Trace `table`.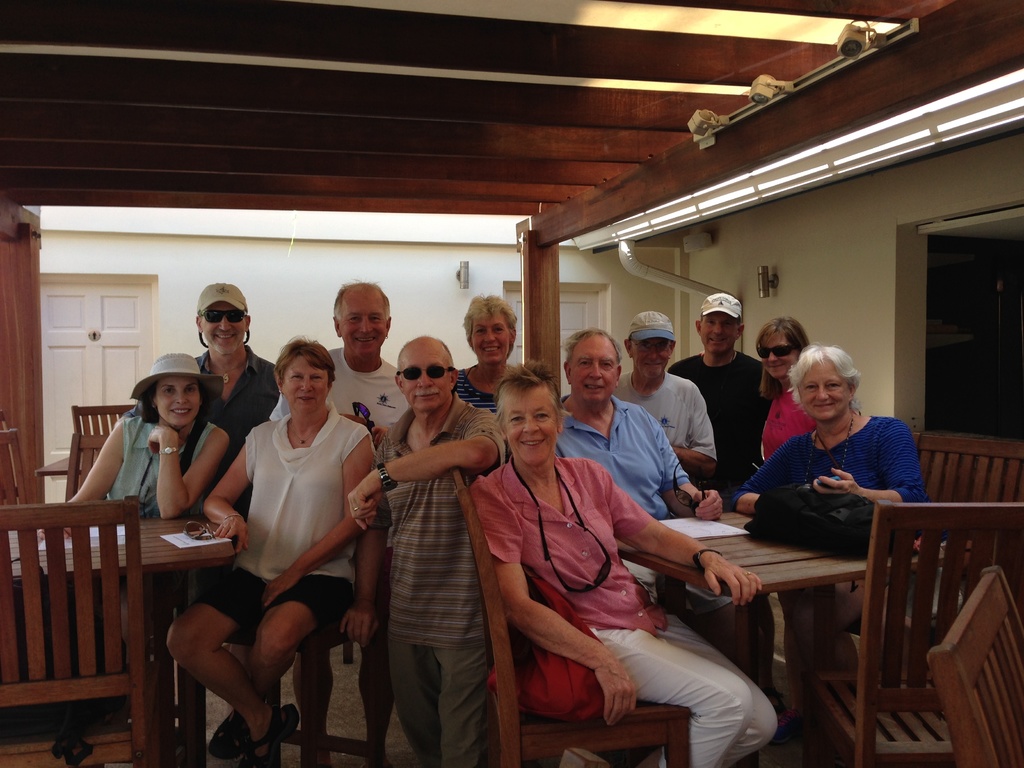
Traced to bbox=[0, 515, 233, 767].
